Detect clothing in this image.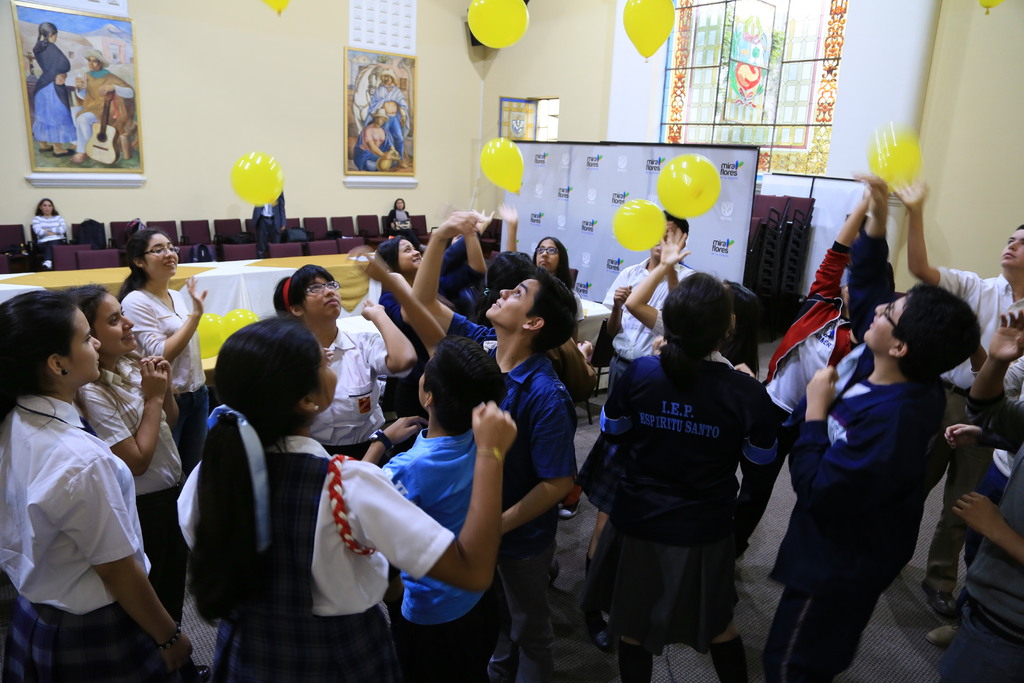
Detection: l=733, t=240, r=867, b=547.
